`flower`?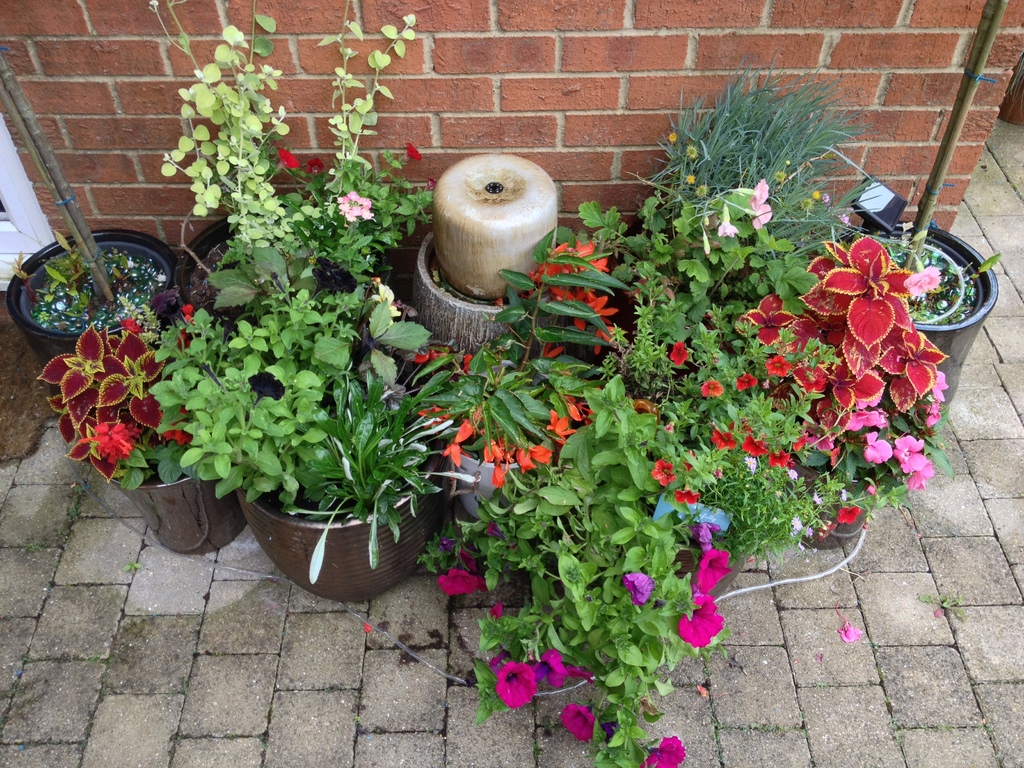
{"left": 338, "top": 189, "right": 372, "bottom": 223}
